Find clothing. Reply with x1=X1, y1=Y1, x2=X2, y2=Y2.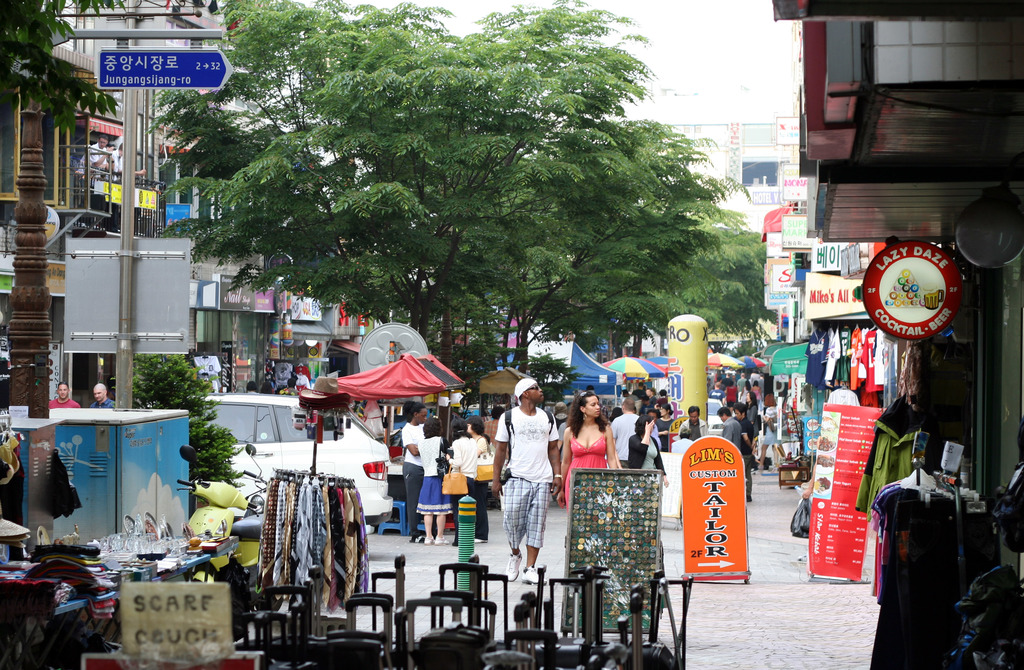
x1=102, y1=149, x2=122, y2=185.
